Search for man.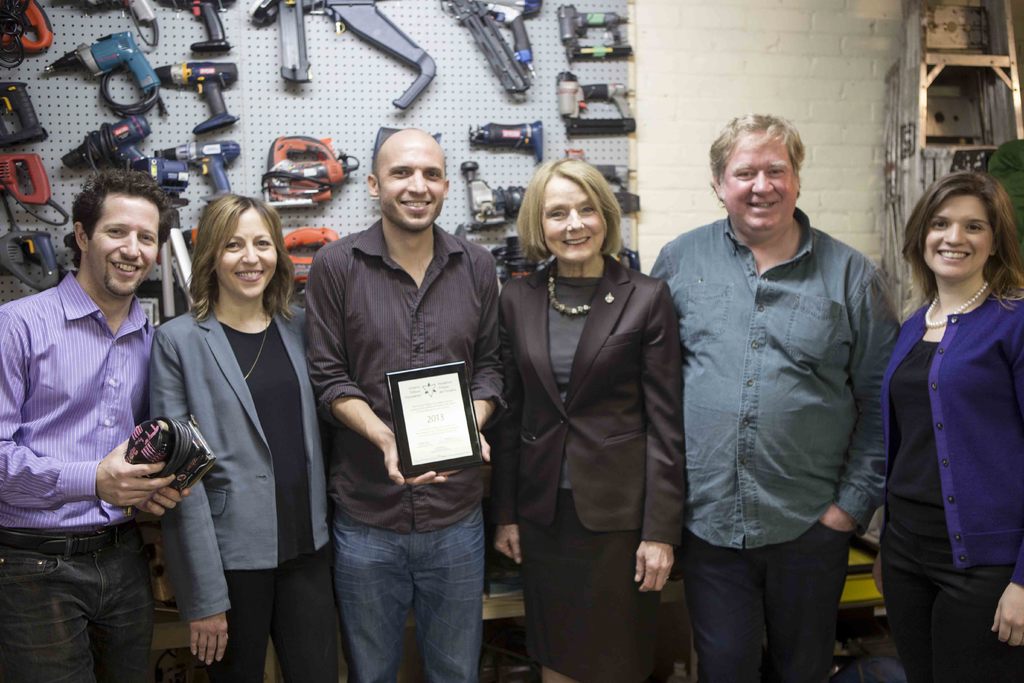
Found at bbox=[312, 132, 506, 682].
